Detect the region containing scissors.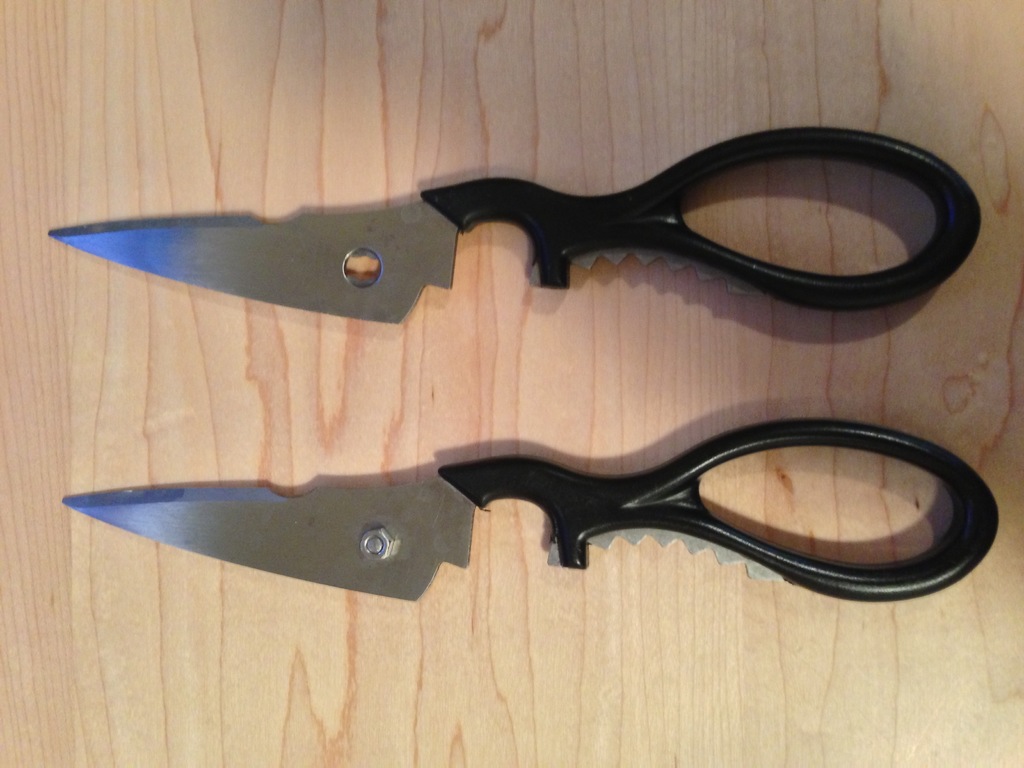
box=[57, 417, 1000, 602].
